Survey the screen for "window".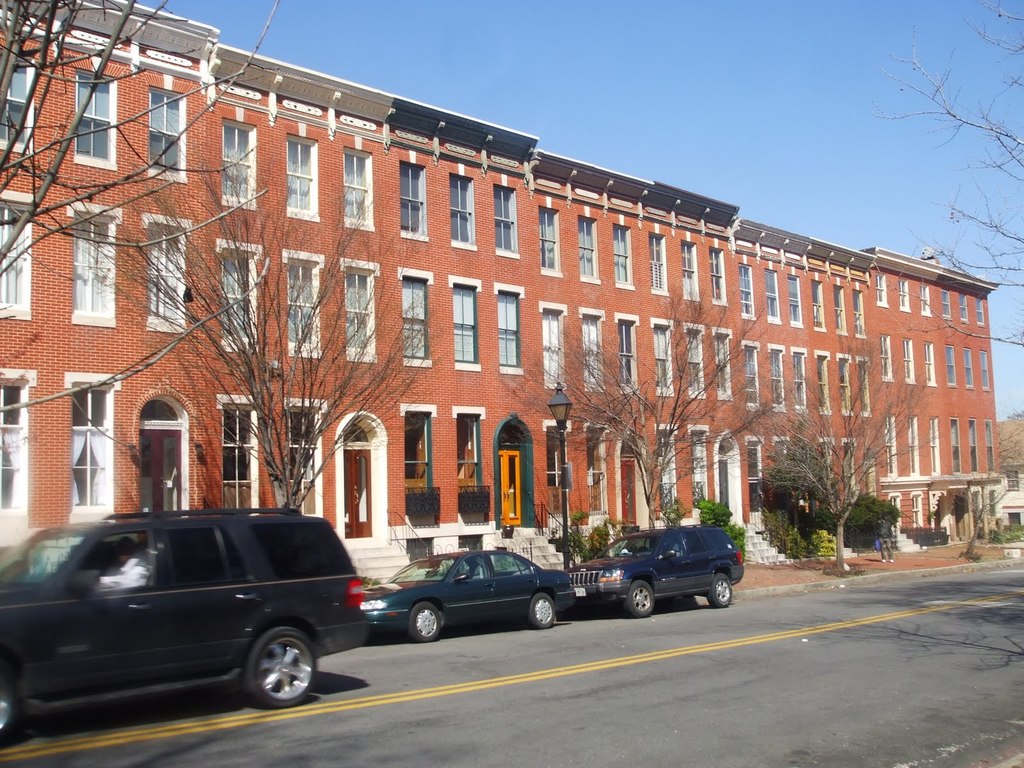
Survey found: pyautogui.locateOnScreen(219, 404, 318, 519).
